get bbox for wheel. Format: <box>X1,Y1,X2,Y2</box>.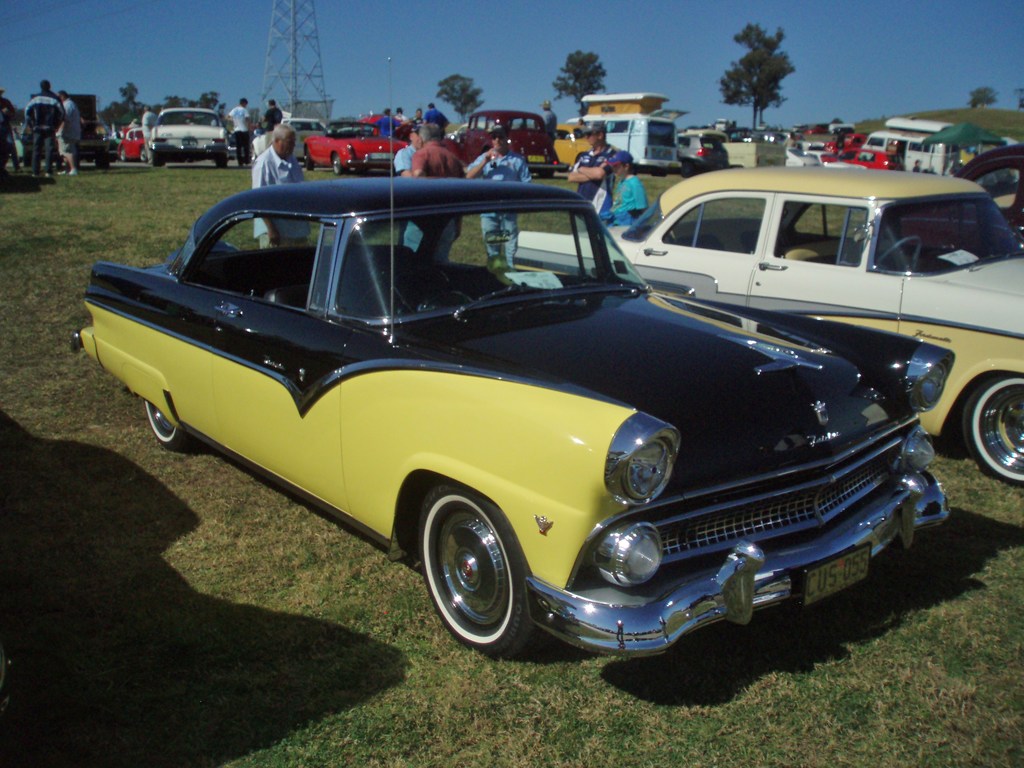
<box>213,160,227,169</box>.
